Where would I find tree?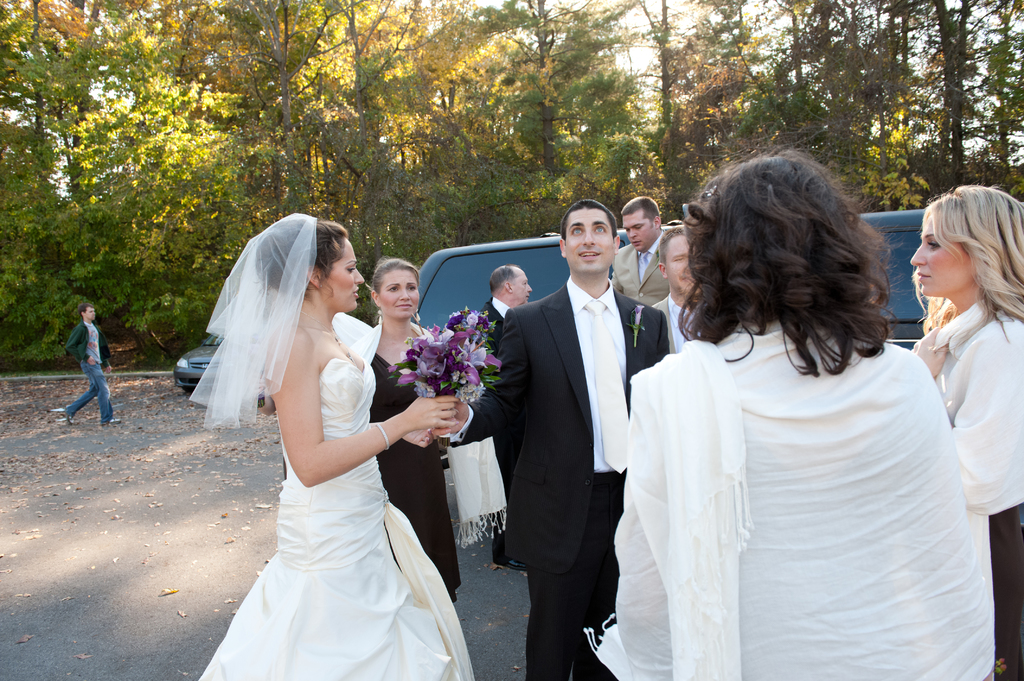
At {"left": 0, "top": 0, "right": 897, "bottom": 369}.
